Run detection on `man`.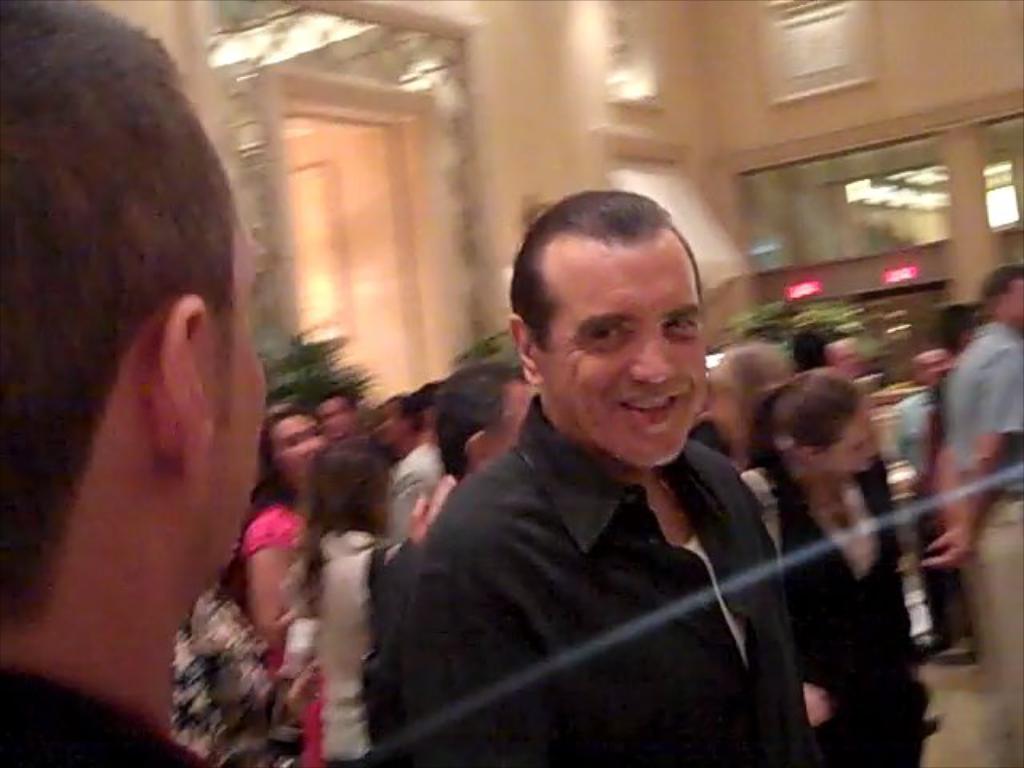
Result: 318,390,371,442.
